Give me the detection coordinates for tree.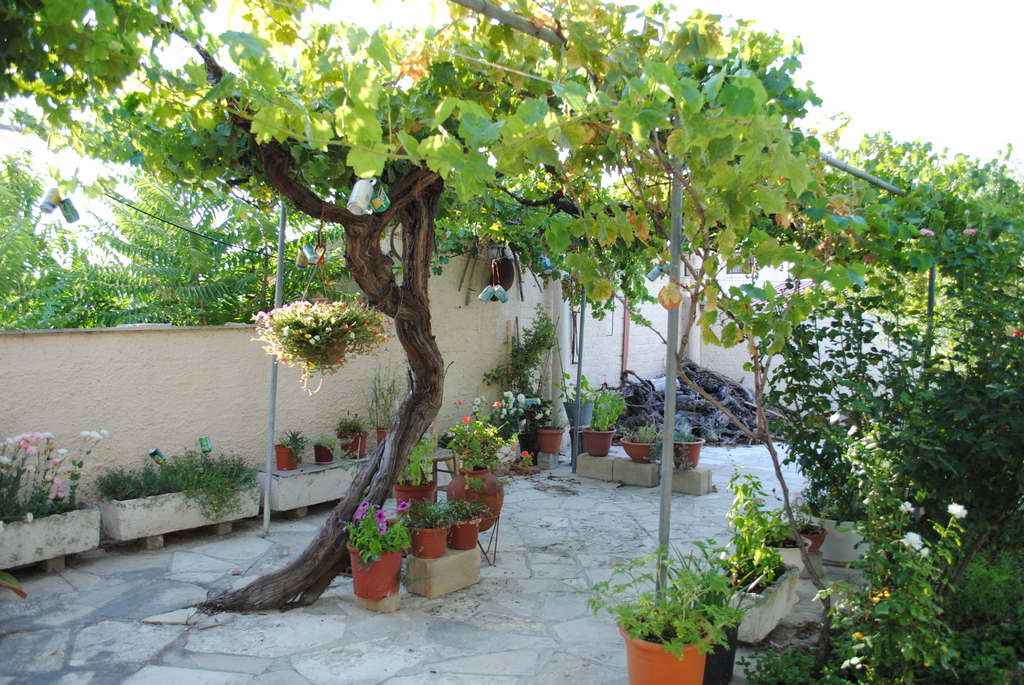
bbox=(4, 0, 833, 604).
